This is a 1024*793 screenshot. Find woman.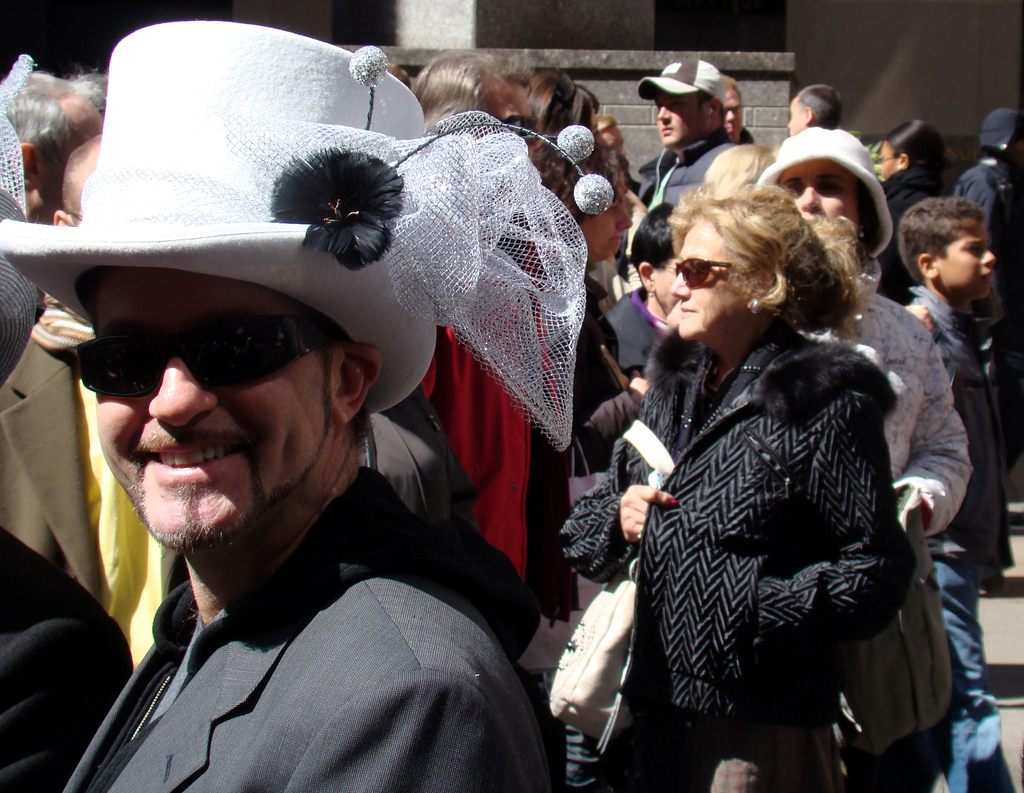
Bounding box: <box>874,115,957,294</box>.
